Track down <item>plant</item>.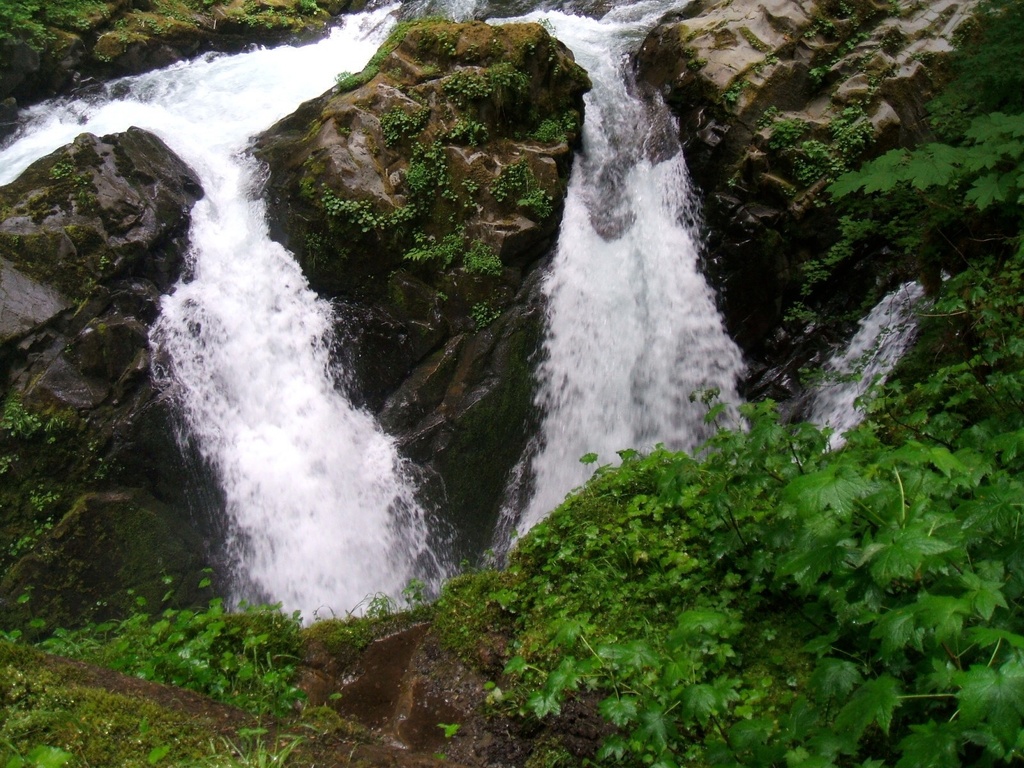
Tracked to (x1=772, y1=104, x2=819, y2=146).
